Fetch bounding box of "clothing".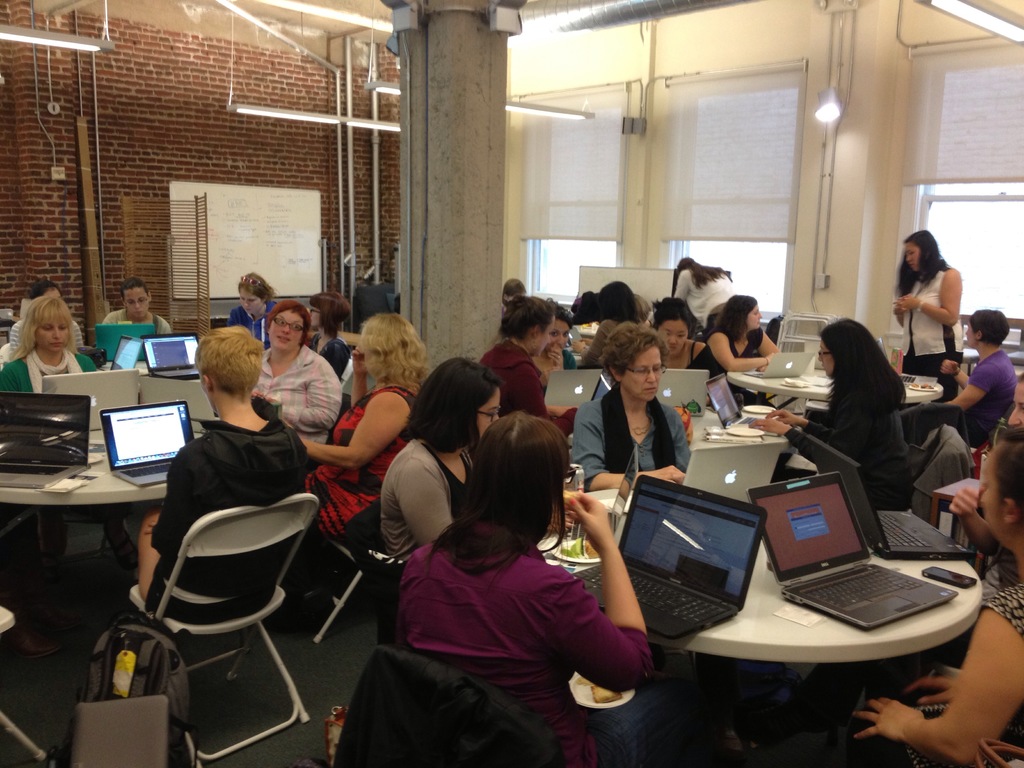
Bbox: crop(303, 329, 354, 376).
